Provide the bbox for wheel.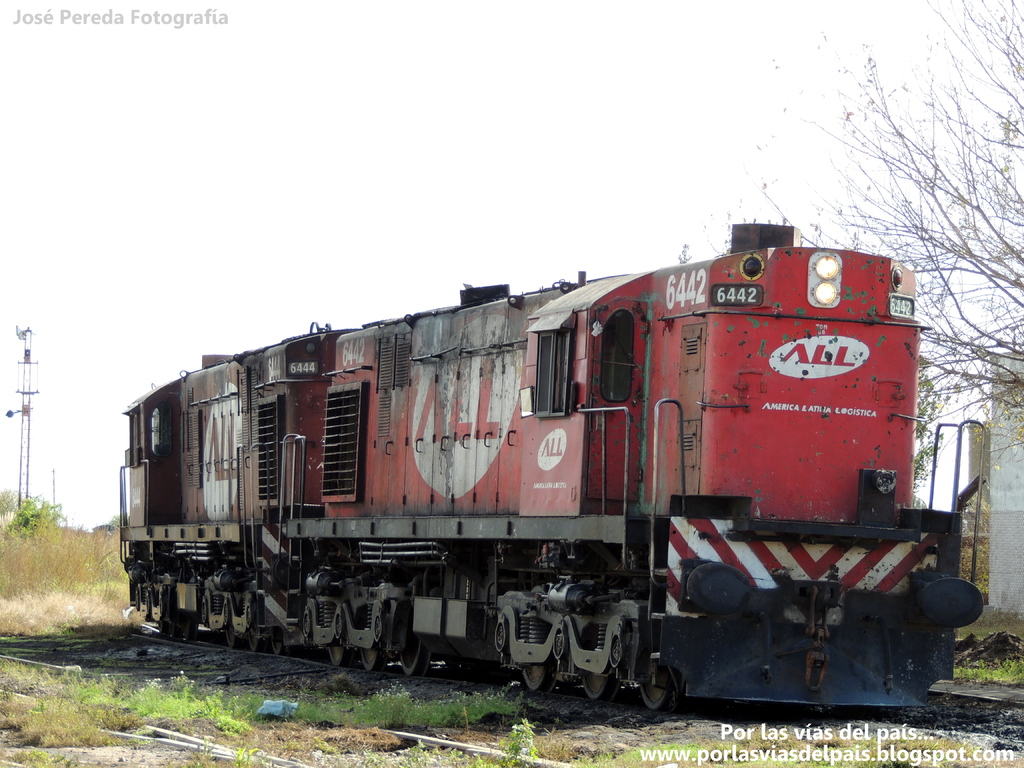
Rect(521, 666, 554, 692).
